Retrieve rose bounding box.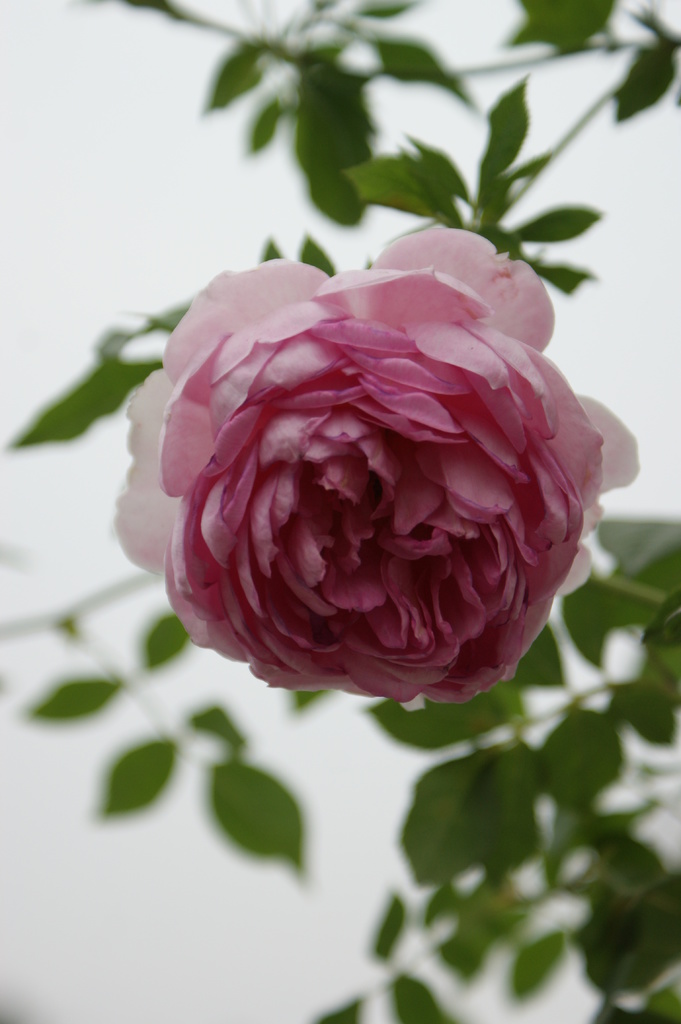
Bounding box: (x1=113, y1=223, x2=639, y2=709).
